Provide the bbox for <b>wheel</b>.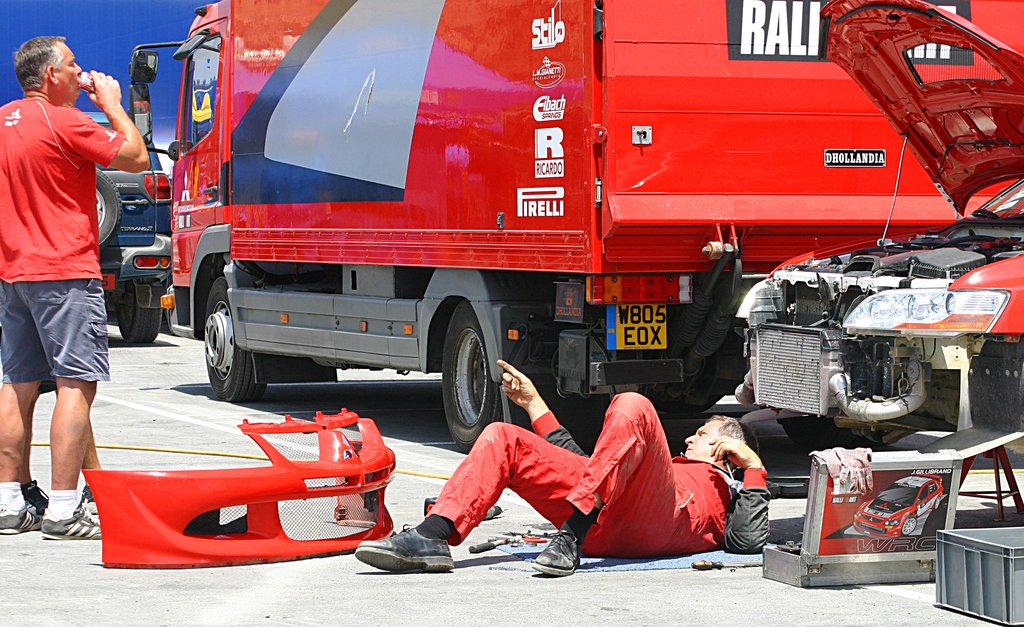
[x1=116, y1=280, x2=161, y2=343].
